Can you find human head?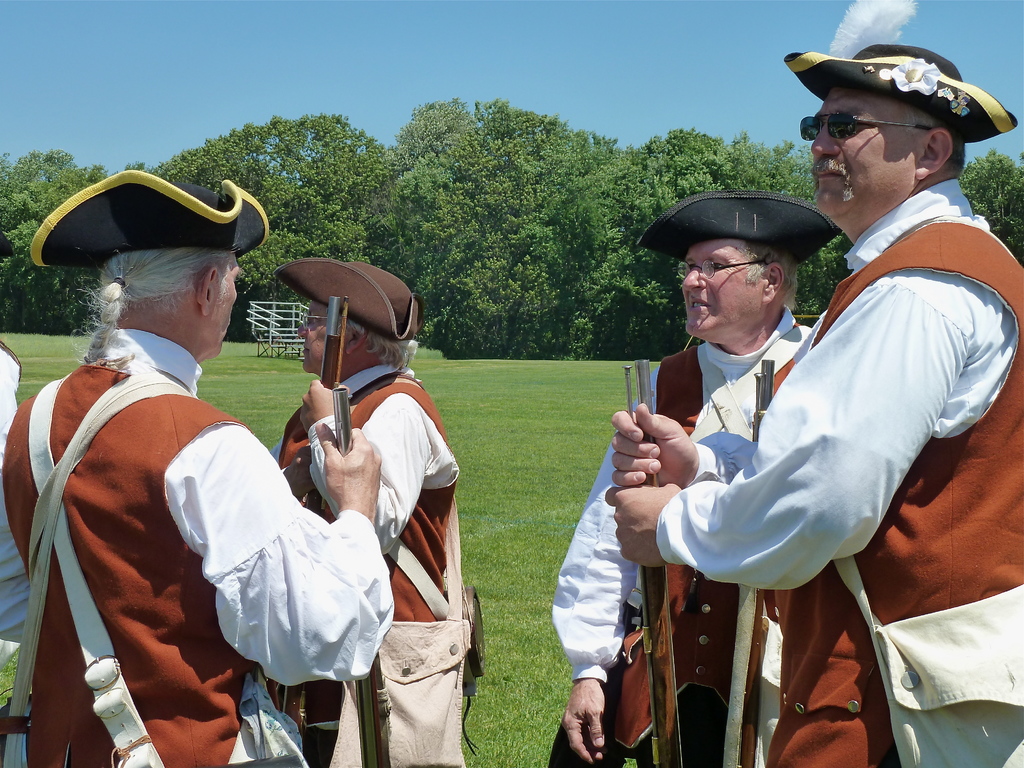
Yes, bounding box: Rect(24, 168, 268, 369).
